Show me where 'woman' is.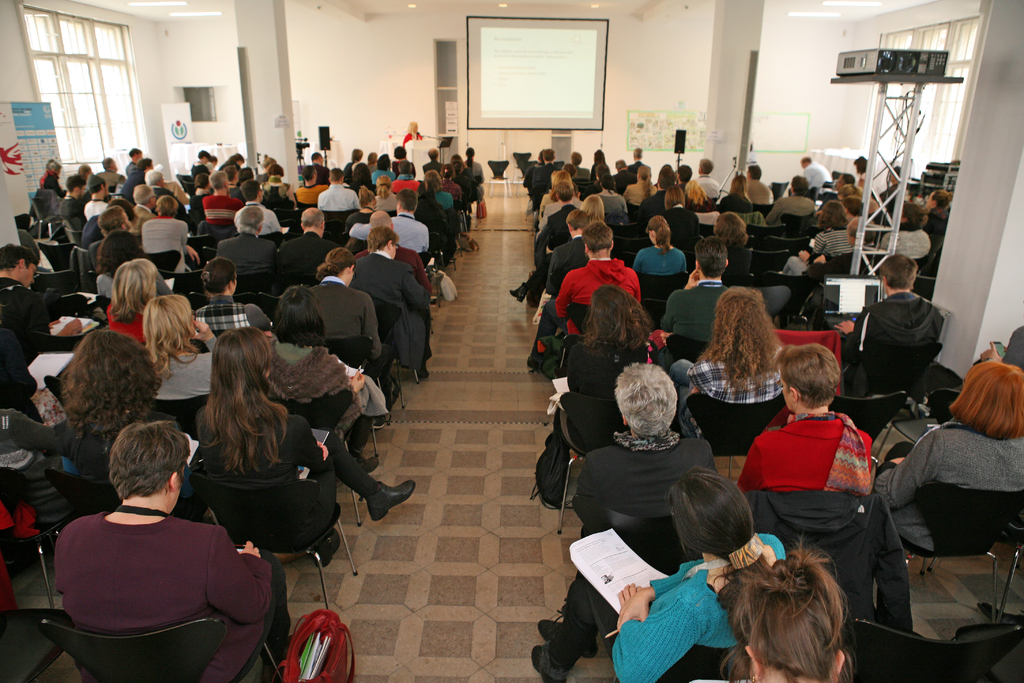
'woman' is at BBox(870, 358, 1023, 548).
